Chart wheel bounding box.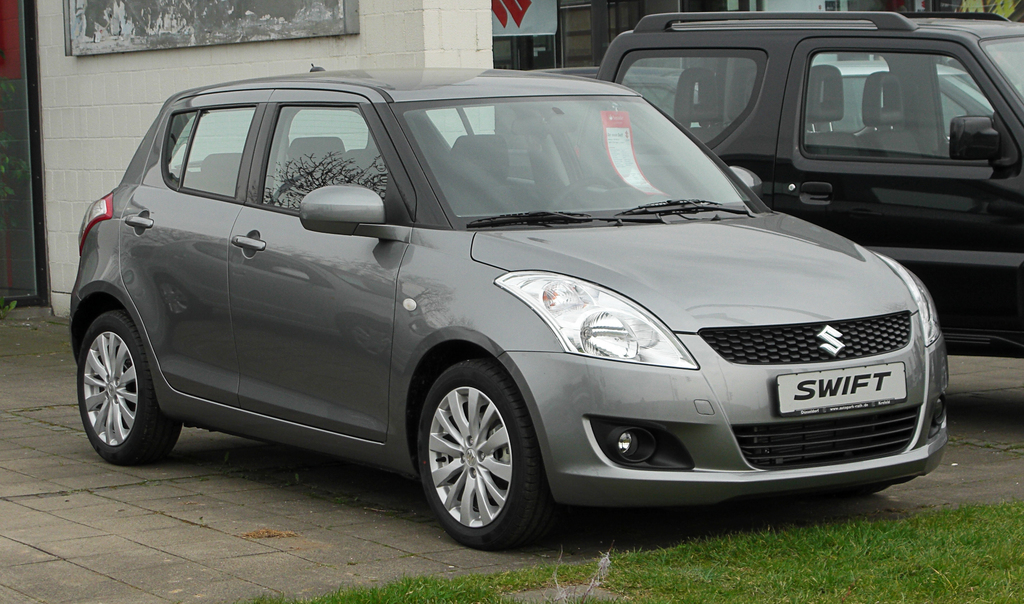
Charted: {"x1": 545, "y1": 179, "x2": 618, "y2": 207}.
